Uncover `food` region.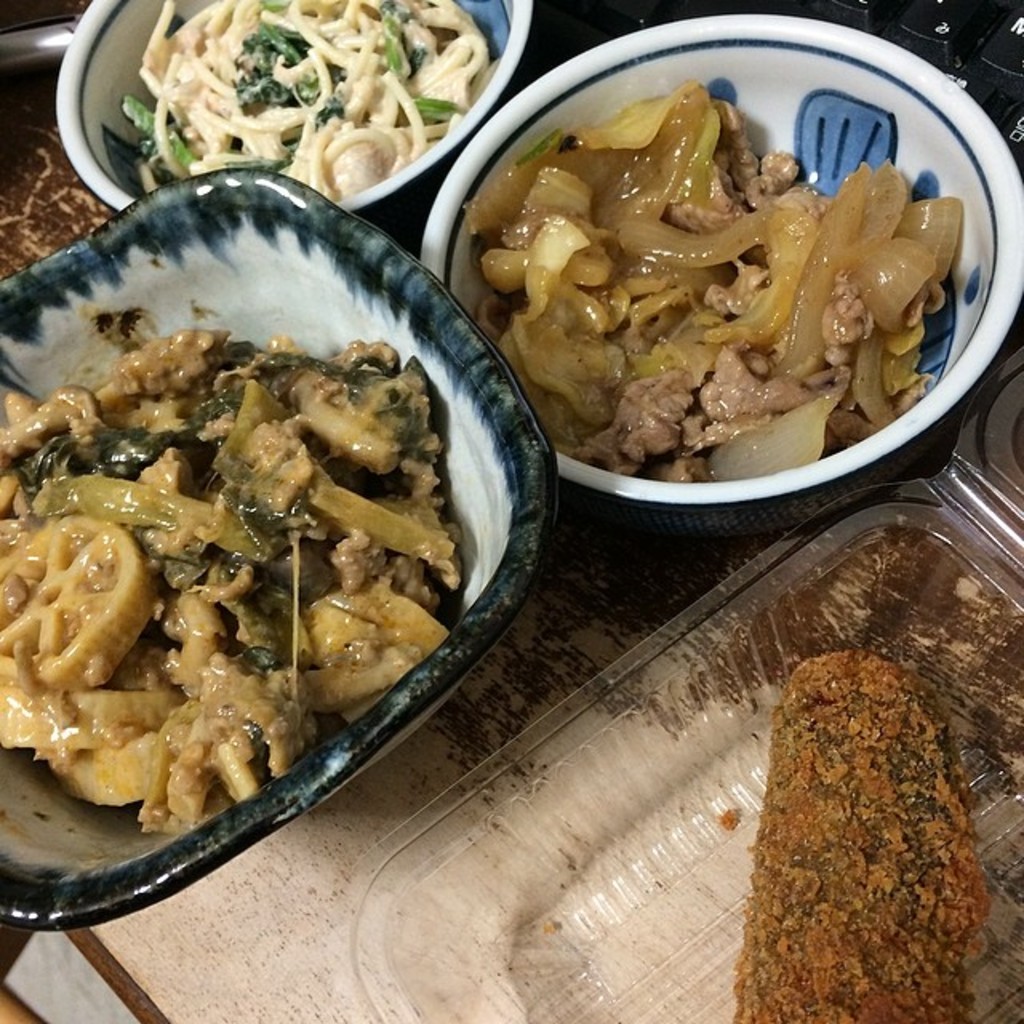
Uncovered: bbox=(728, 640, 984, 1022).
